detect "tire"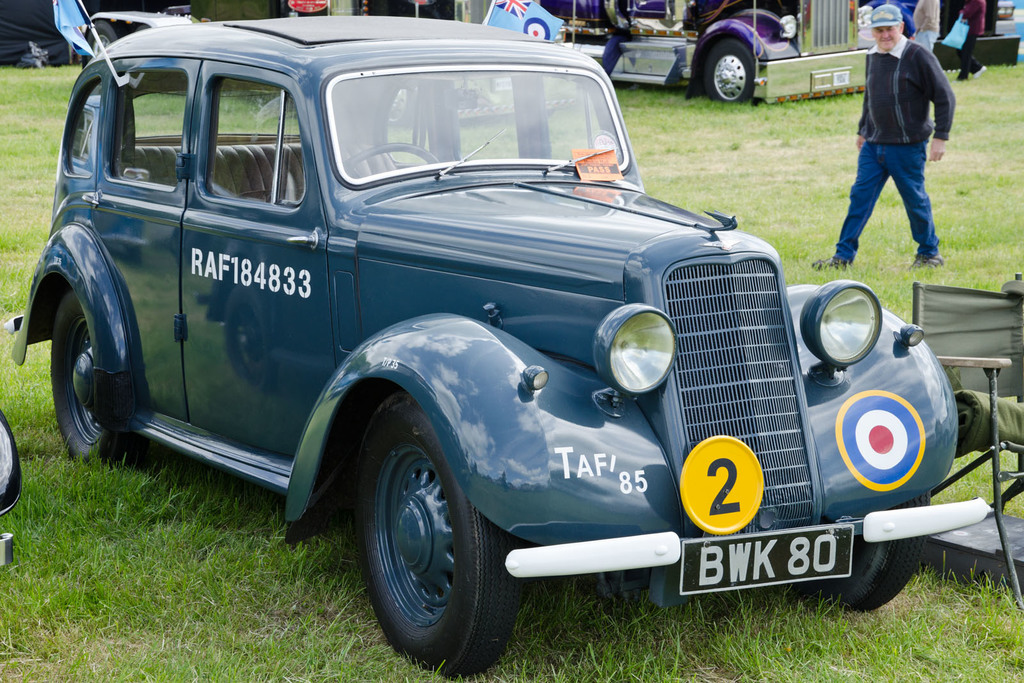
[left=347, top=386, right=521, bottom=675]
